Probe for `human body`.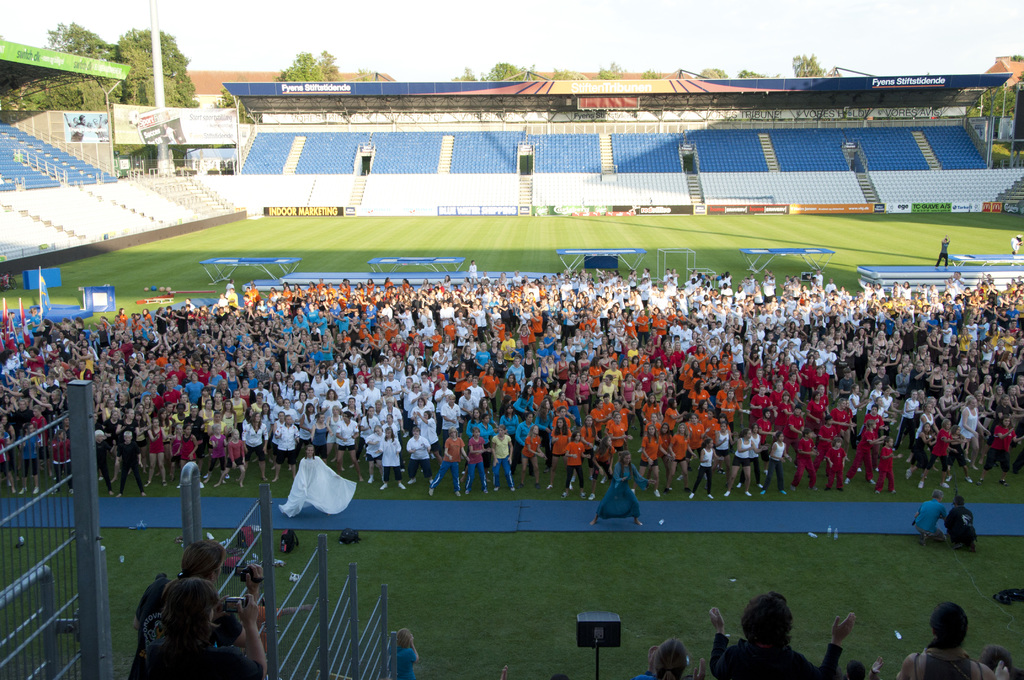
Probe result: crop(5, 418, 16, 478).
